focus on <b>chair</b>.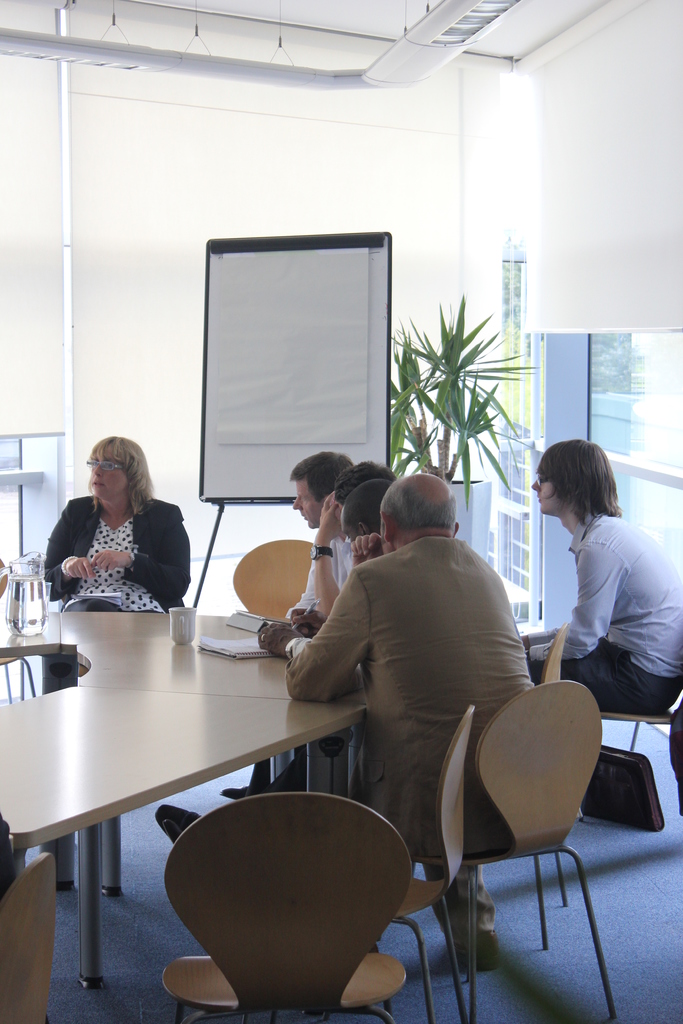
Focused at 370 713 481 1023.
